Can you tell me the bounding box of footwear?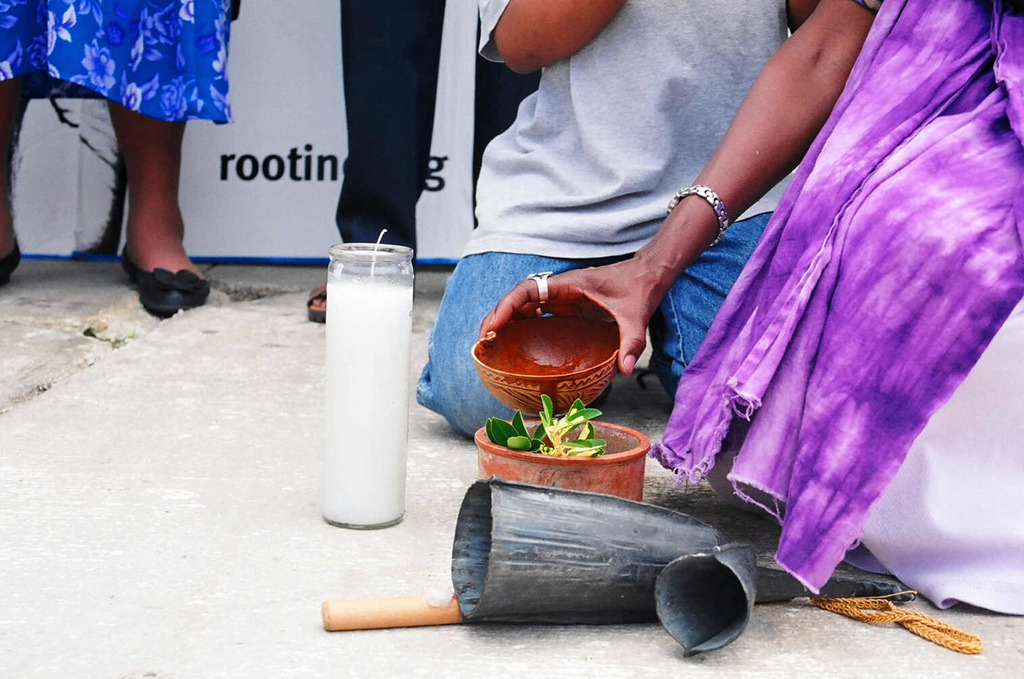
detection(0, 239, 27, 289).
